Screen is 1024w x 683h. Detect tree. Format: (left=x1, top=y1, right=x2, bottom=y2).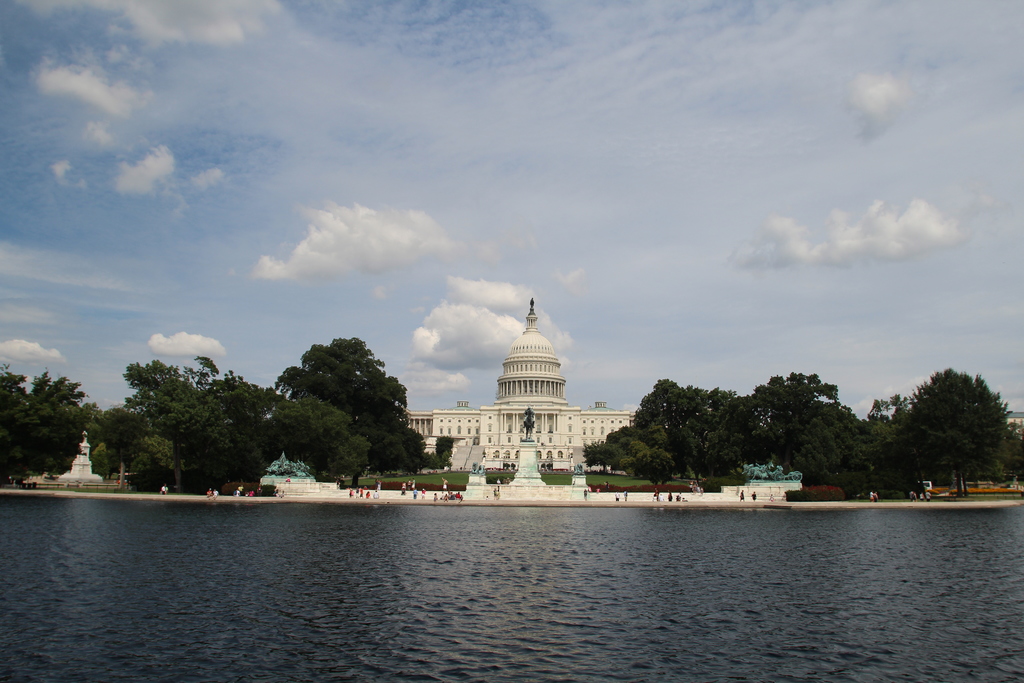
(left=765, top=368, right=842, bottom=448).
